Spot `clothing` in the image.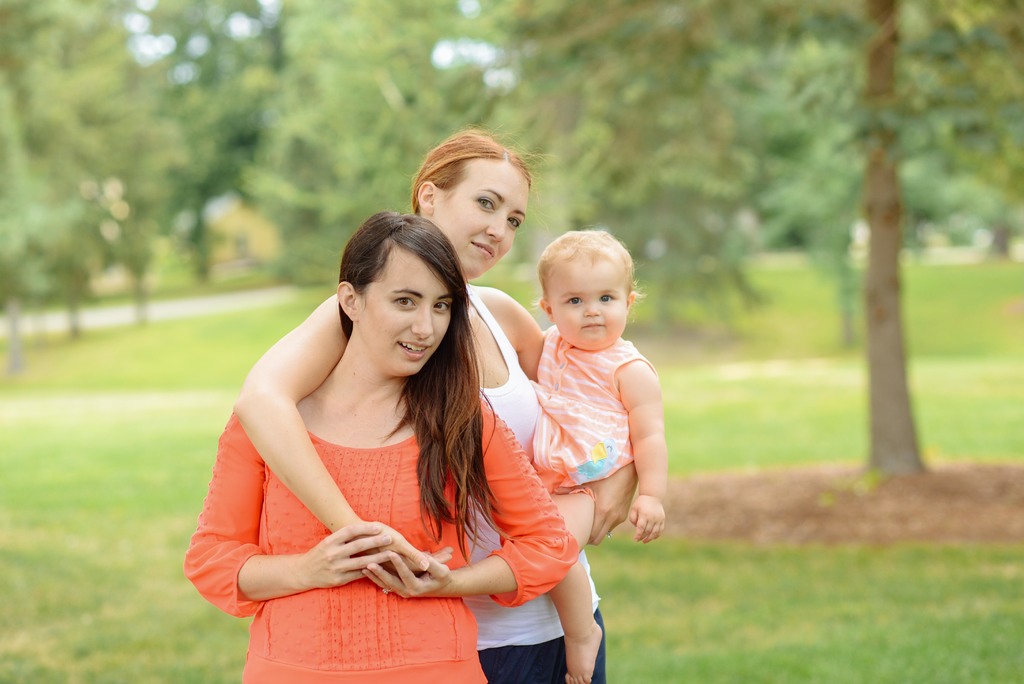
`clothing` found at region(519, 322, 656, 487).
